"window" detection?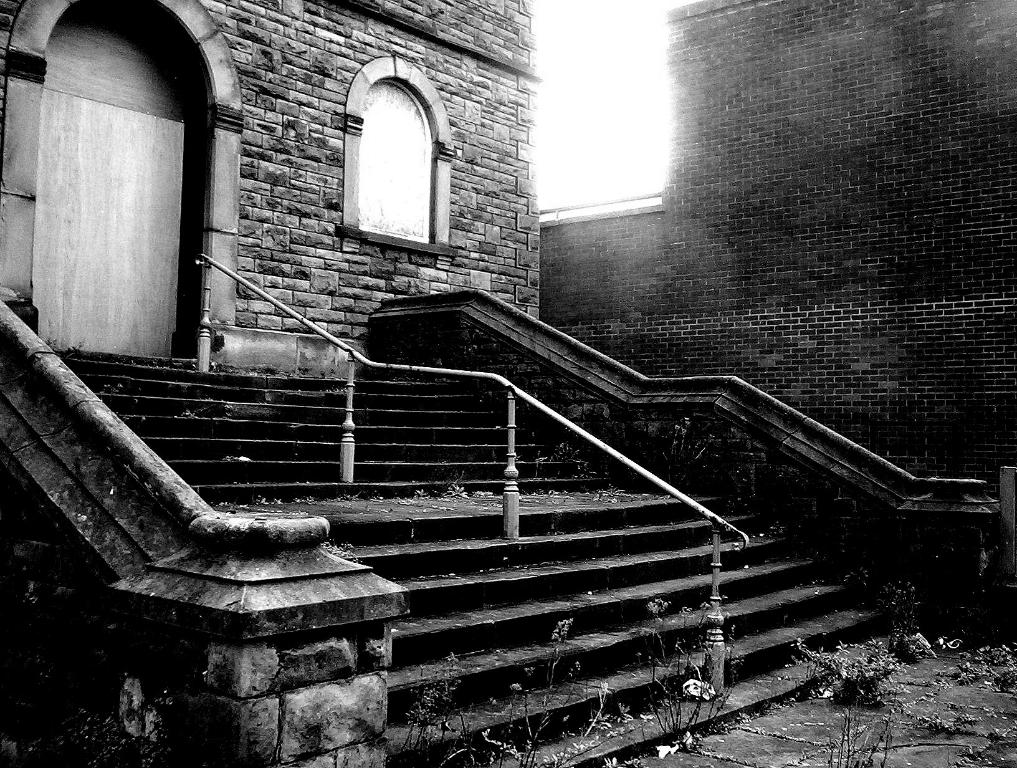
<region>358, 74, 440, 241</region>
